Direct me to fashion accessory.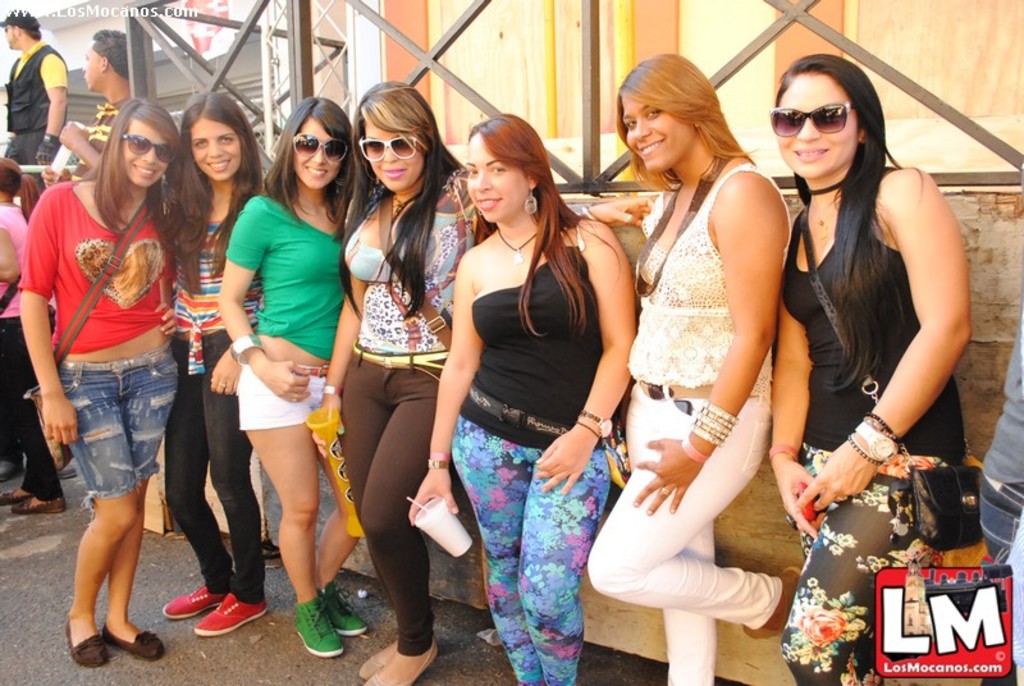
Direction: bbox(300, 363, 332, 378).
